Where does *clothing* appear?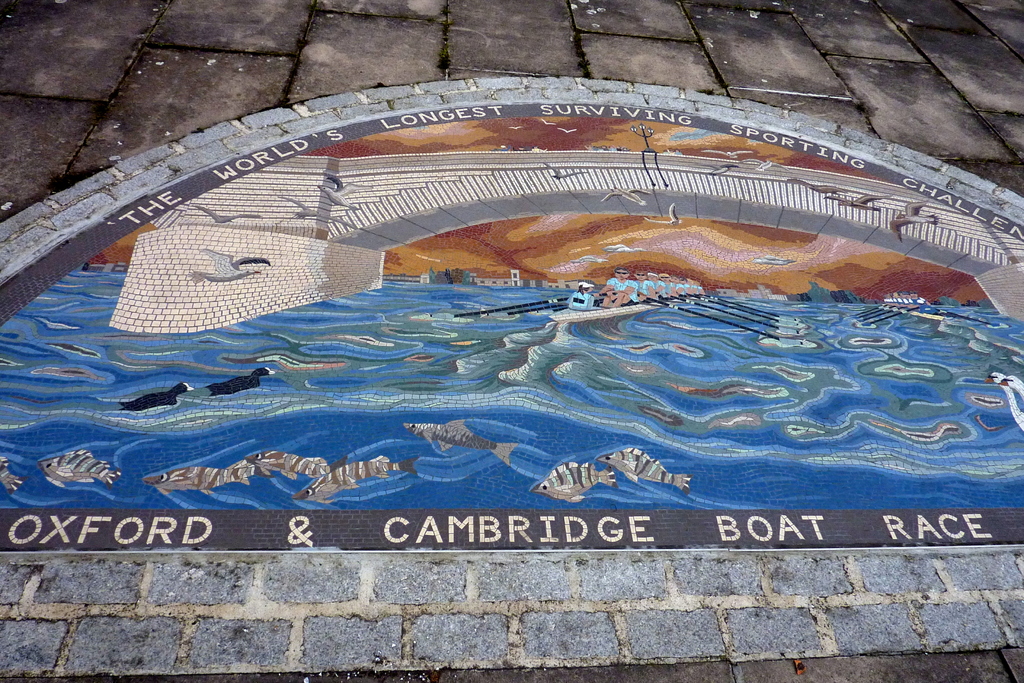
Appears at <bbox>607, 277, 638, 306</bbox>.
